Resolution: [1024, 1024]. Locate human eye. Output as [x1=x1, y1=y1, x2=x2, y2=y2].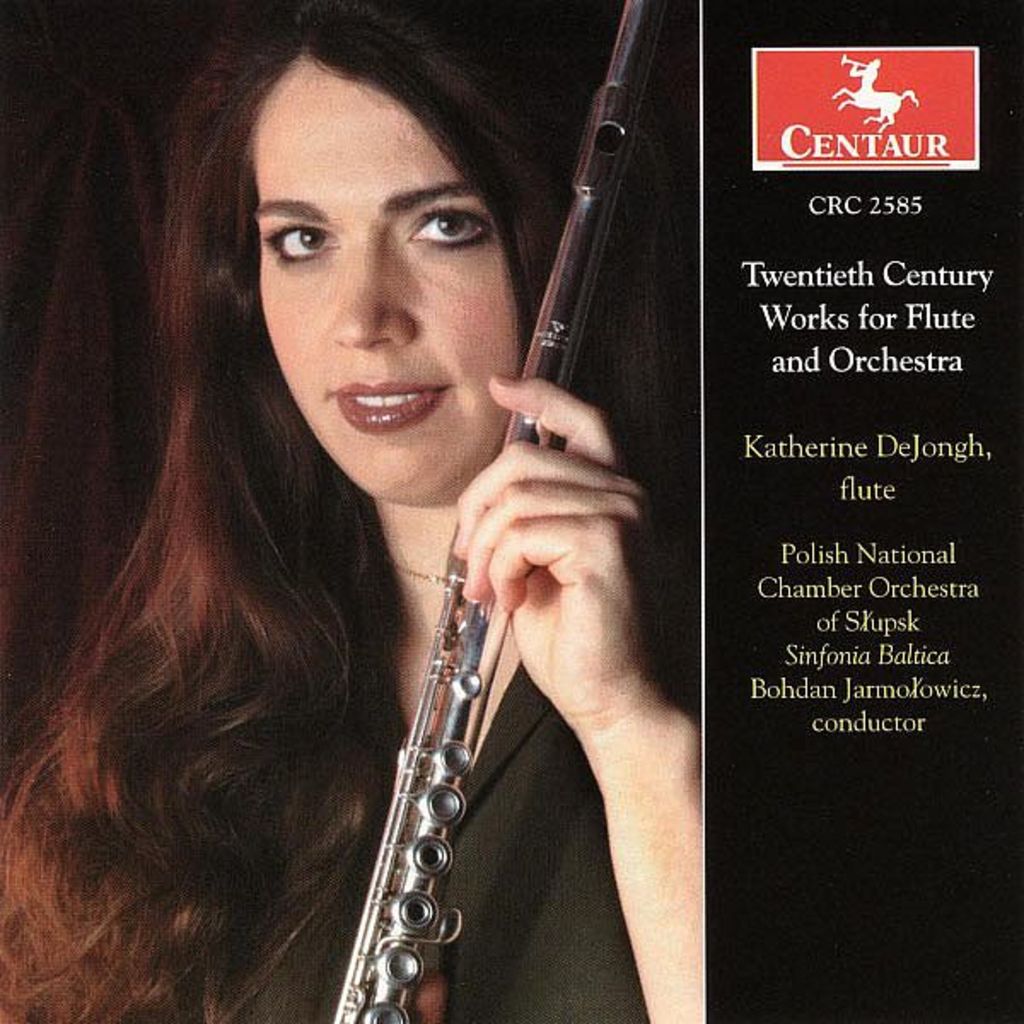
[x1=375, y1=160, x2=498, y2=265].
